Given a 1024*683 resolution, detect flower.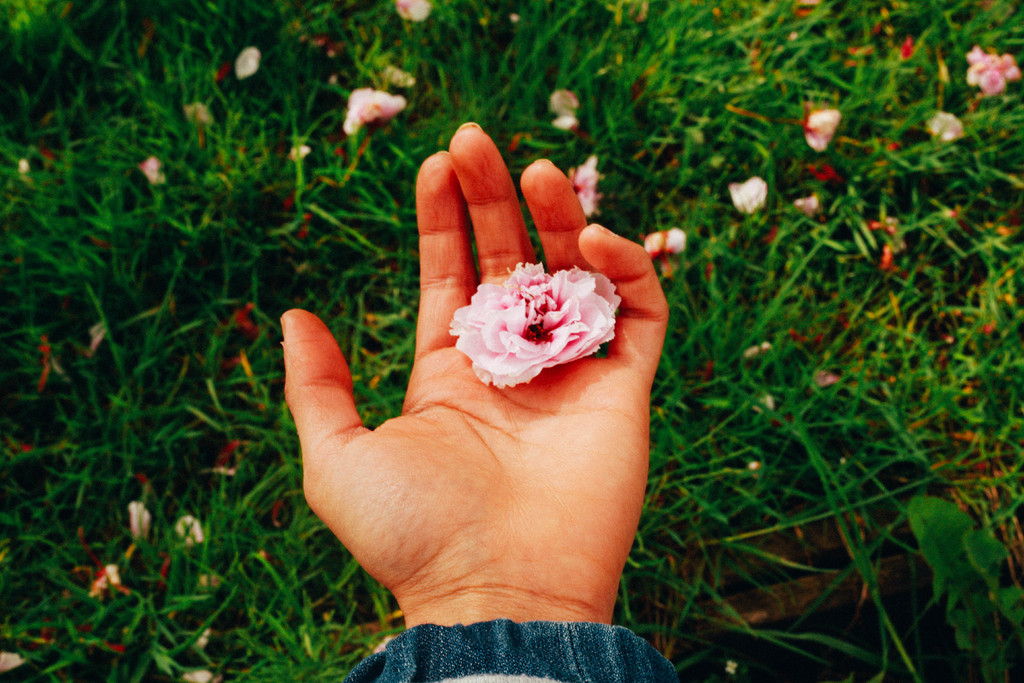
left=790, top=186, right=826, bottom=217.
